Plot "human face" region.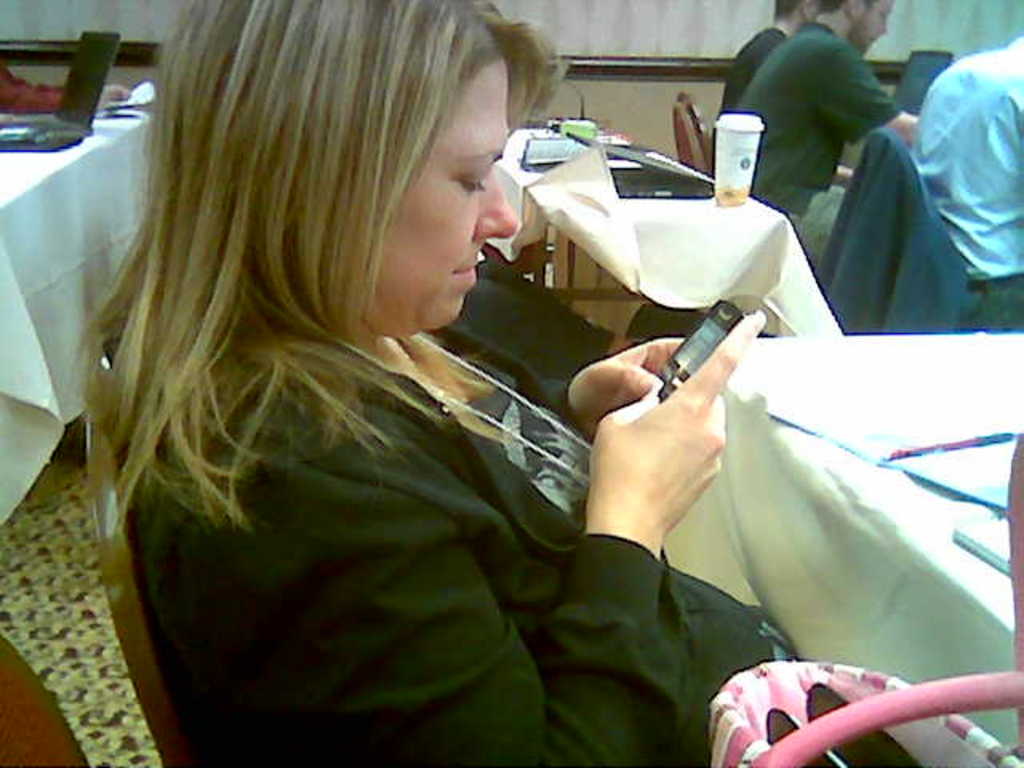
Plotted at 858,0,891,38.
